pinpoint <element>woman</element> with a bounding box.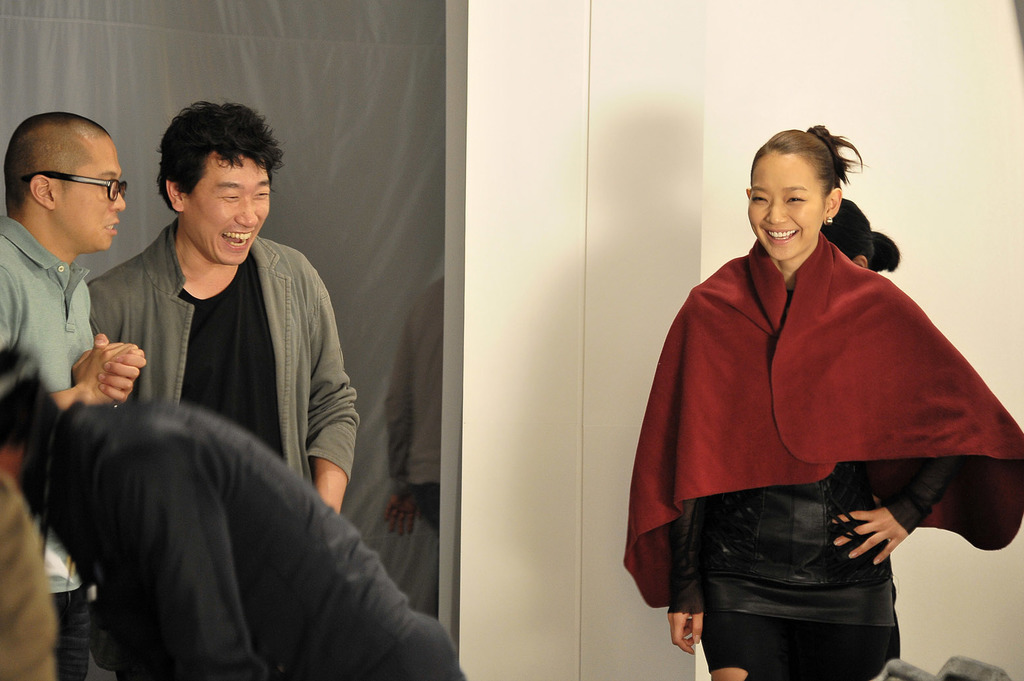
(x1=619, y1=111, x2=1023, y2=680).
